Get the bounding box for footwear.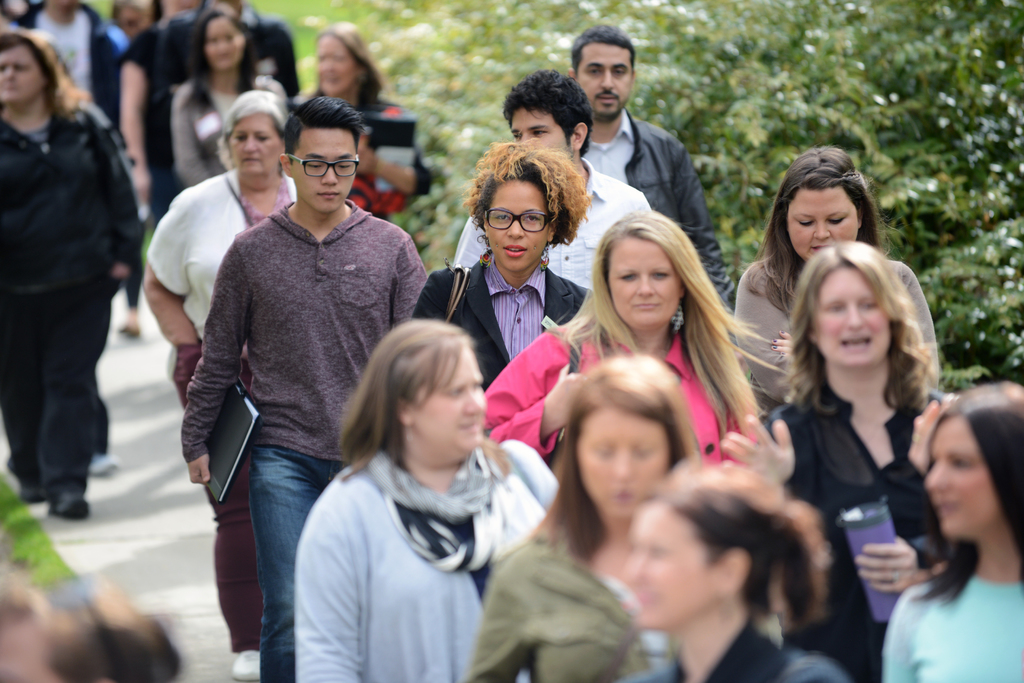
{"x1": 82, "y1": 450, "x2": 122, "y2": 475}.
